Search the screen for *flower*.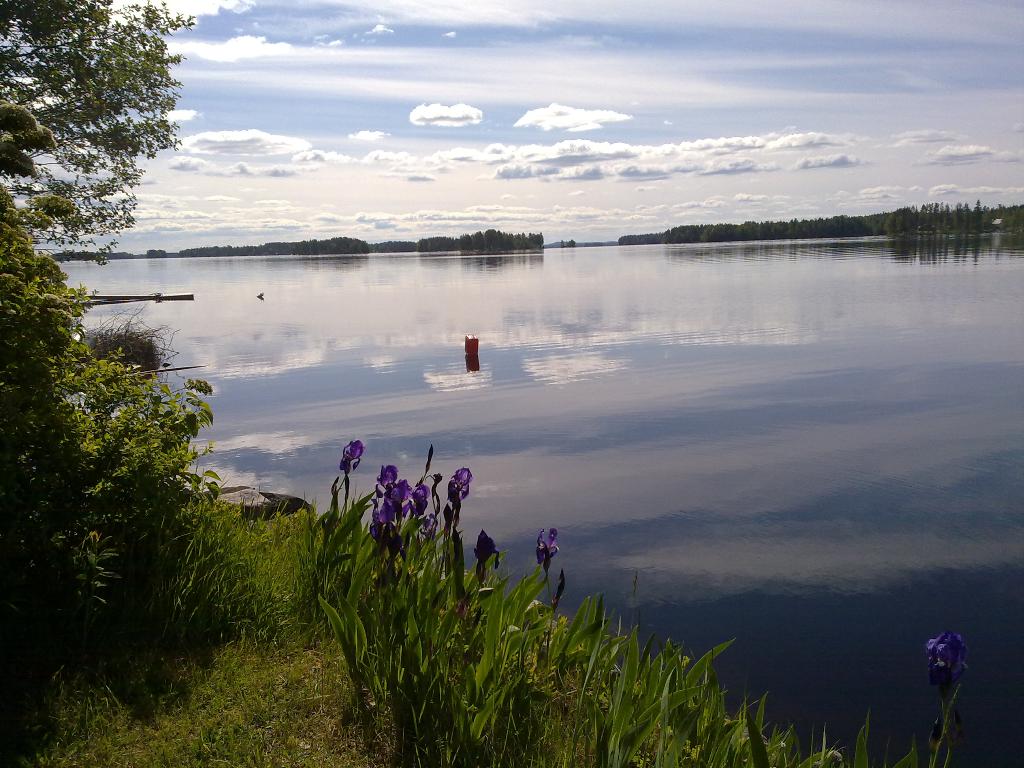
Found at 380, 463, 401, 481.
